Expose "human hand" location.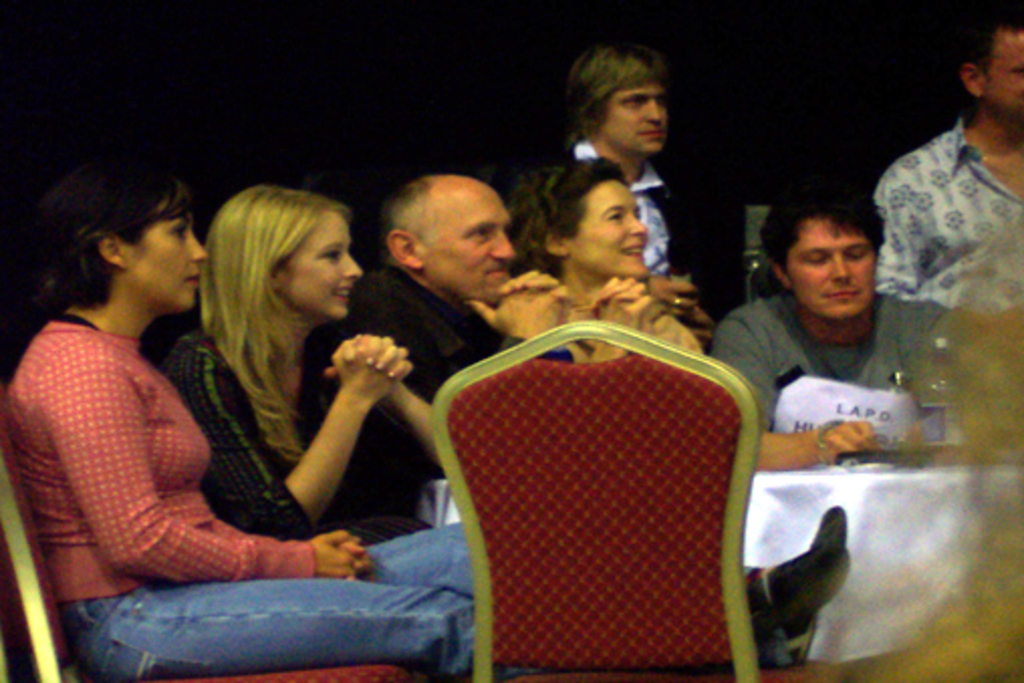
Exposed at bbox(651, 270, 699, 320).
